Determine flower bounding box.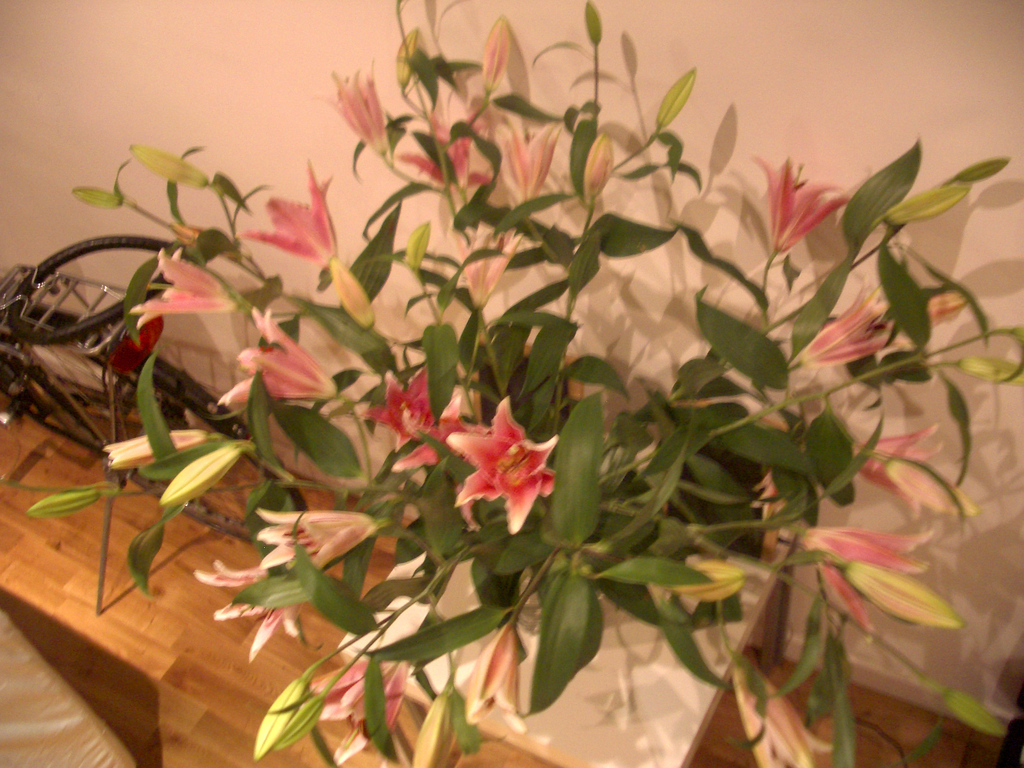
Determined: bbox(220, 312, 339, 404).
